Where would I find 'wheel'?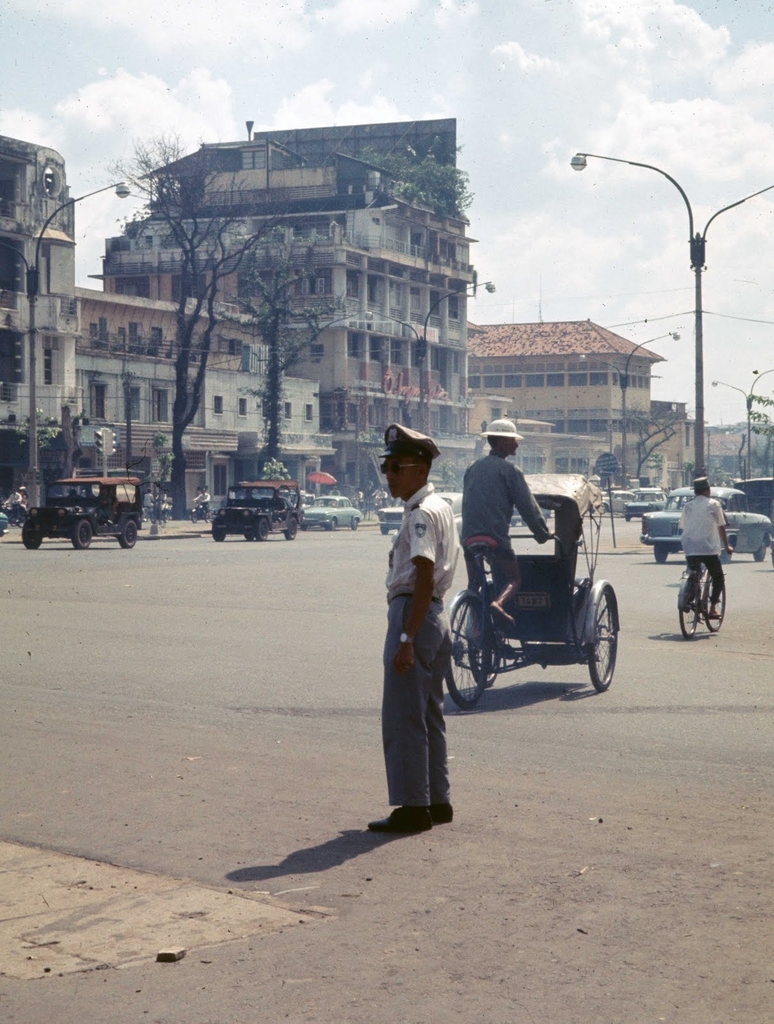
At crop(287, 516, 297, 539).
